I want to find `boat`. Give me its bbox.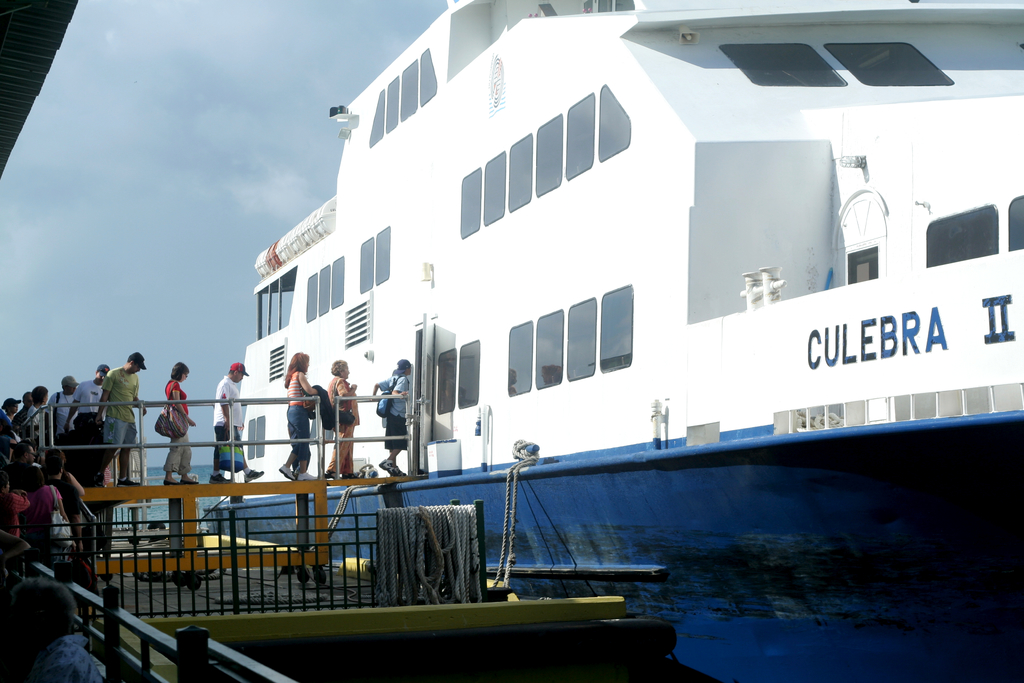
{"left": 201, "top": 0, "right": 1023, "bottom": 682}.
